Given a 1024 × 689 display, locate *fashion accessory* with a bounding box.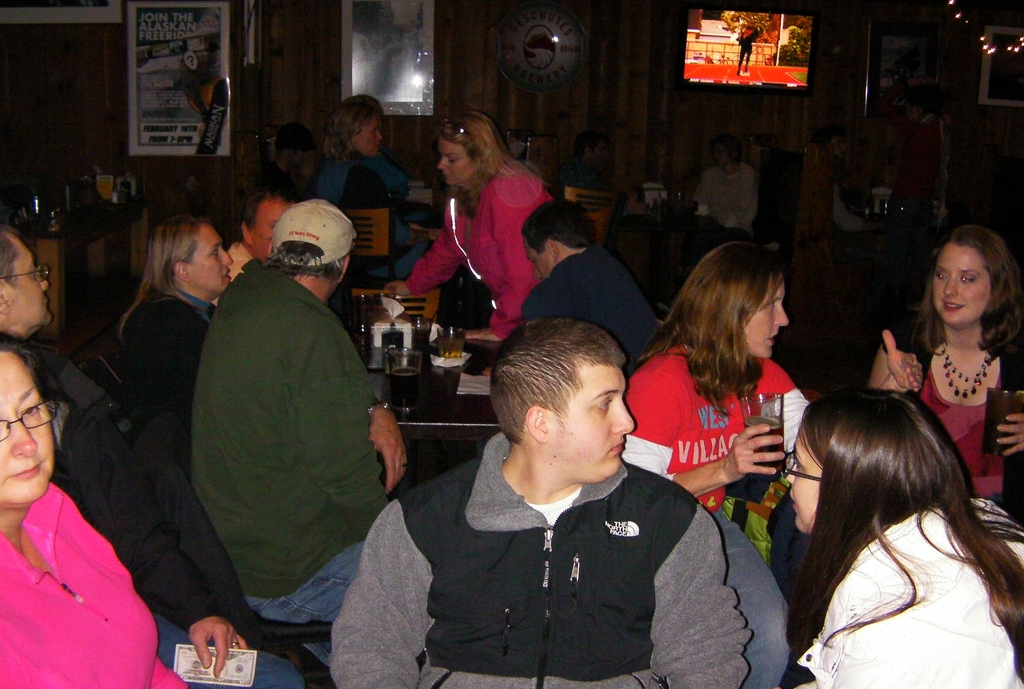
Located: 273 118 318 152.
